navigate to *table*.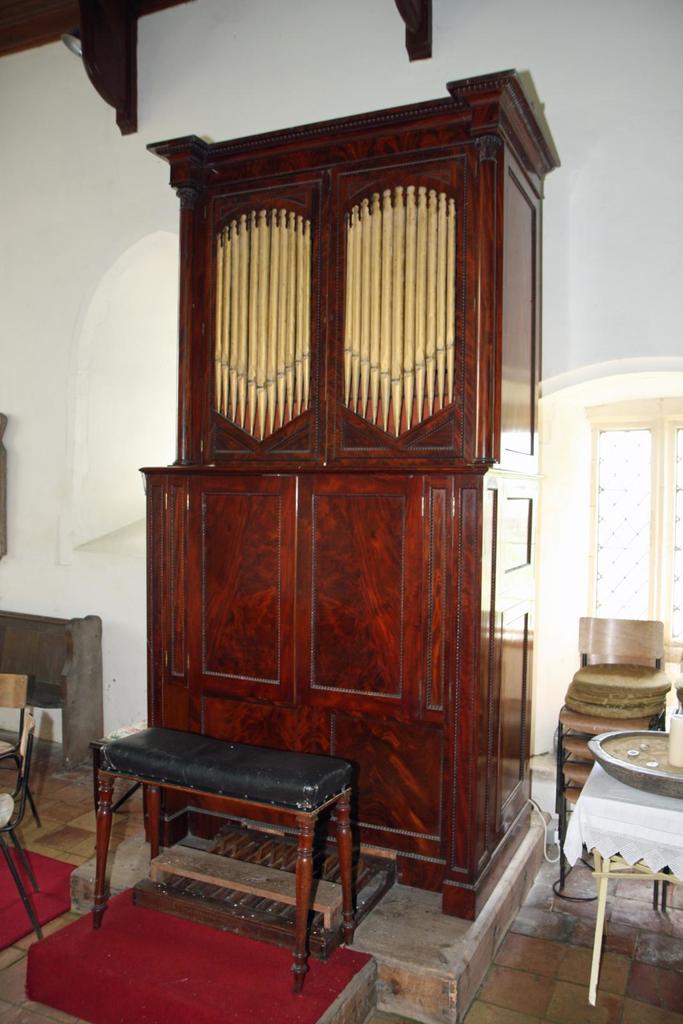
Navigation target: {"left": 560, "top": 719, "right": 682, "bottom": 984}.
